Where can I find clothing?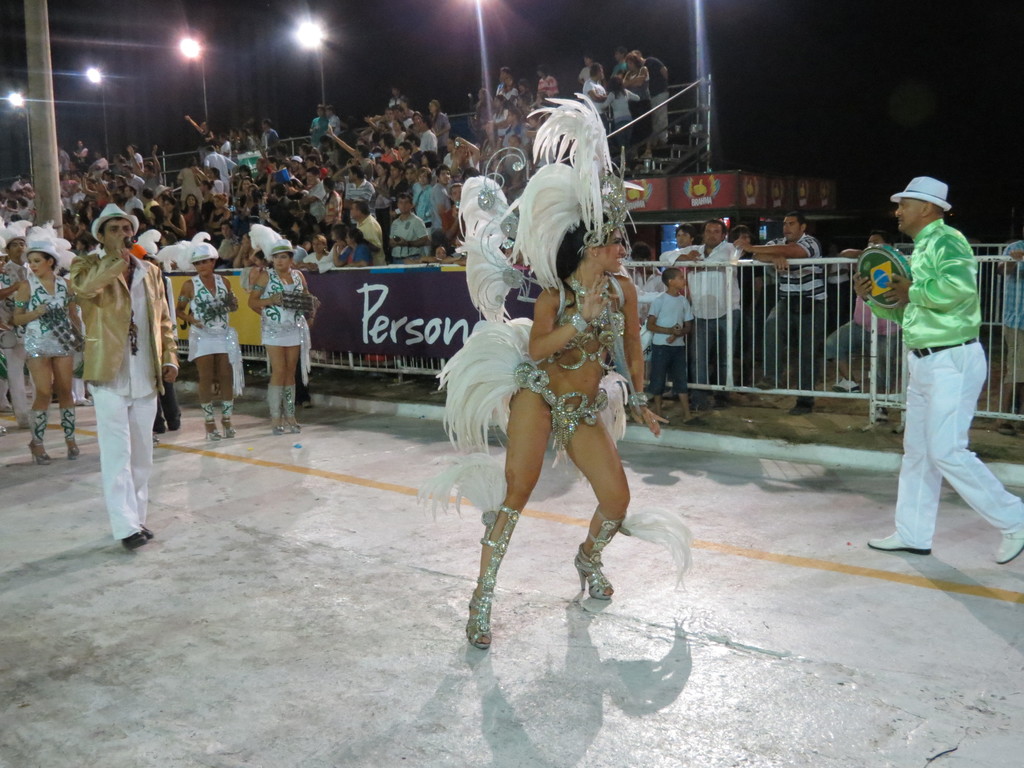
You can find it at bbox(652, 339, 683, 395).
